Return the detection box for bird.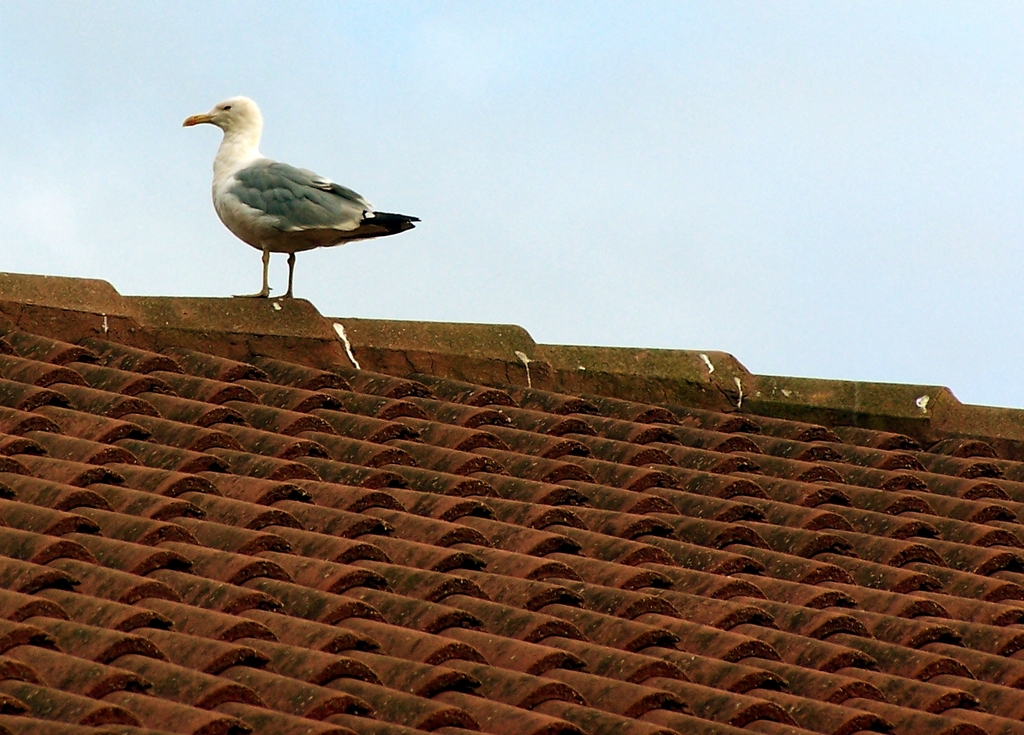
[172, 93, 415, 298].
